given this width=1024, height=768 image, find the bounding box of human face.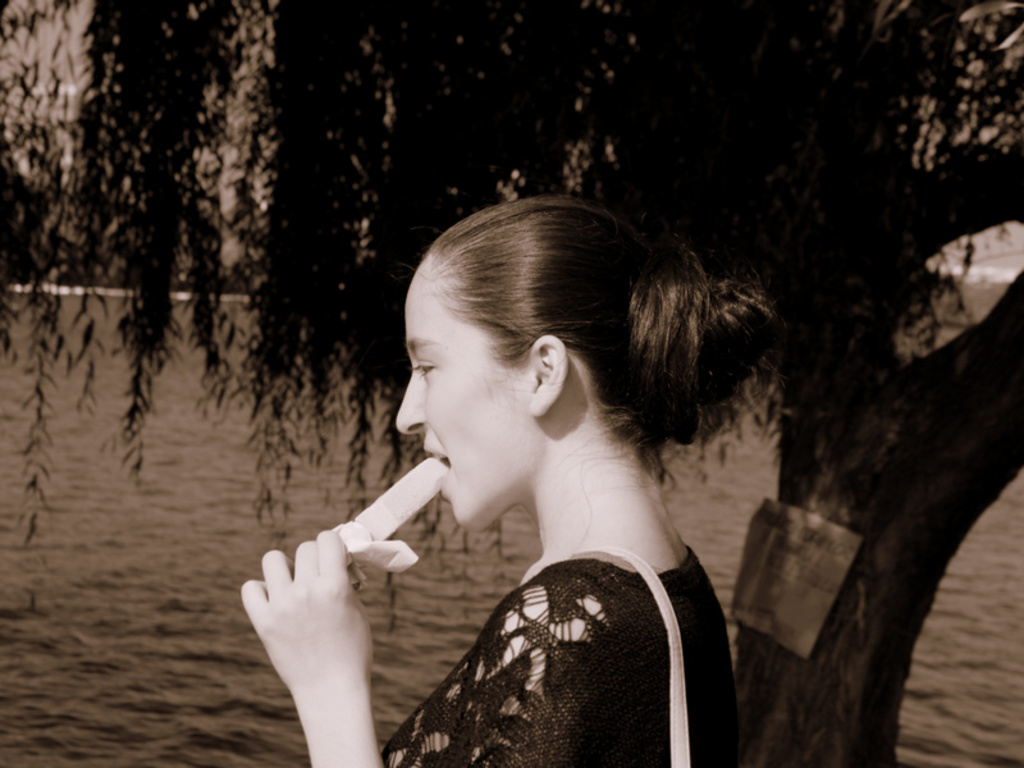
region(388, 256, 526, 539).
